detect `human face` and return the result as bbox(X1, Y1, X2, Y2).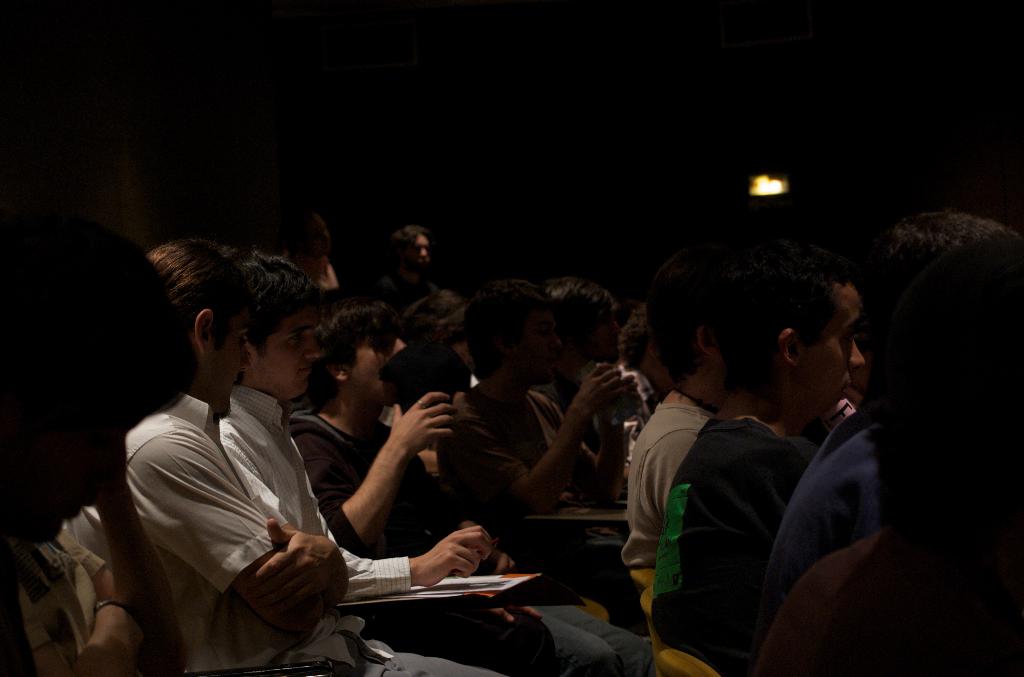
bbox(409, 227, 430, 270).
